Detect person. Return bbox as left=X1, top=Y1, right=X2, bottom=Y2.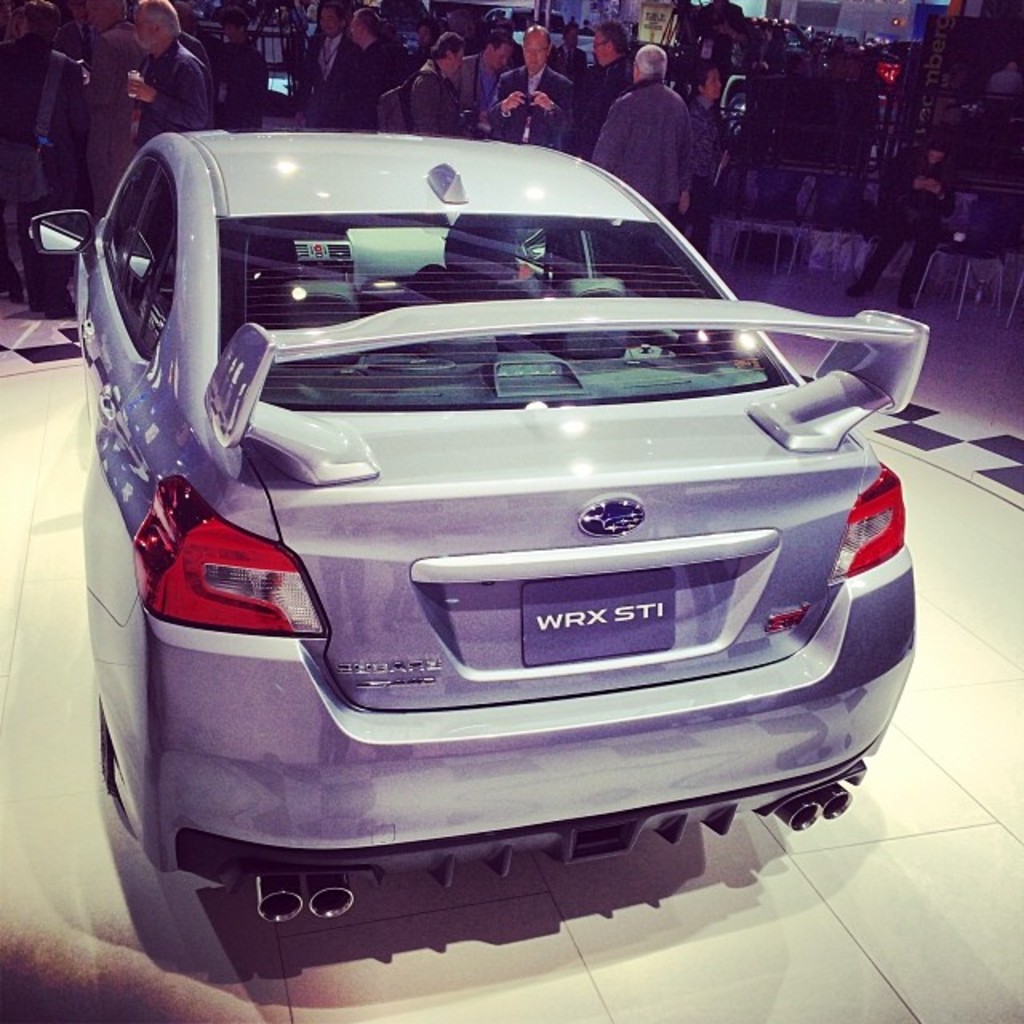
left=451, top=34, right=518, bottom=134.
